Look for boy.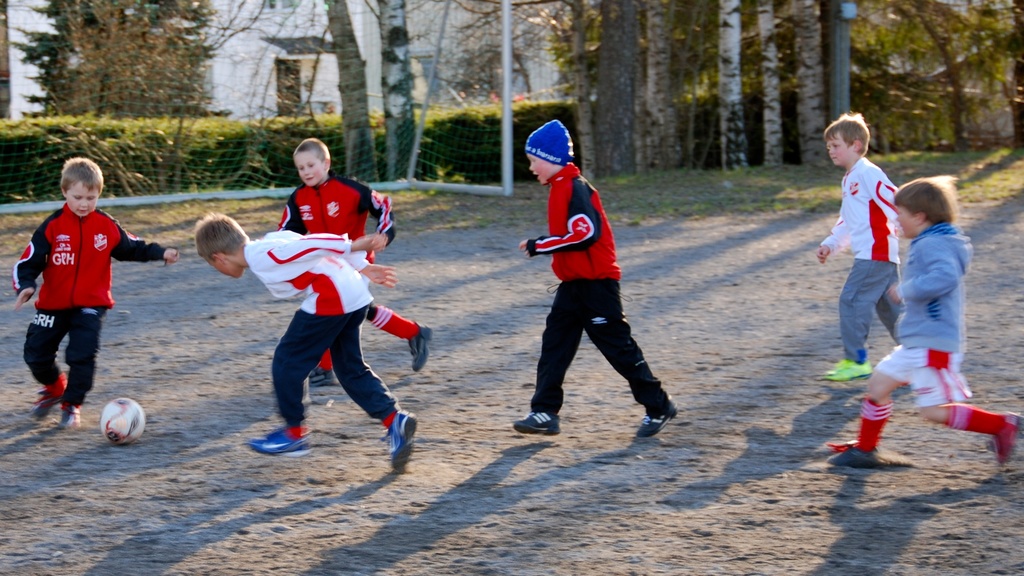
Found: detection(274, 135, 433, 388).
